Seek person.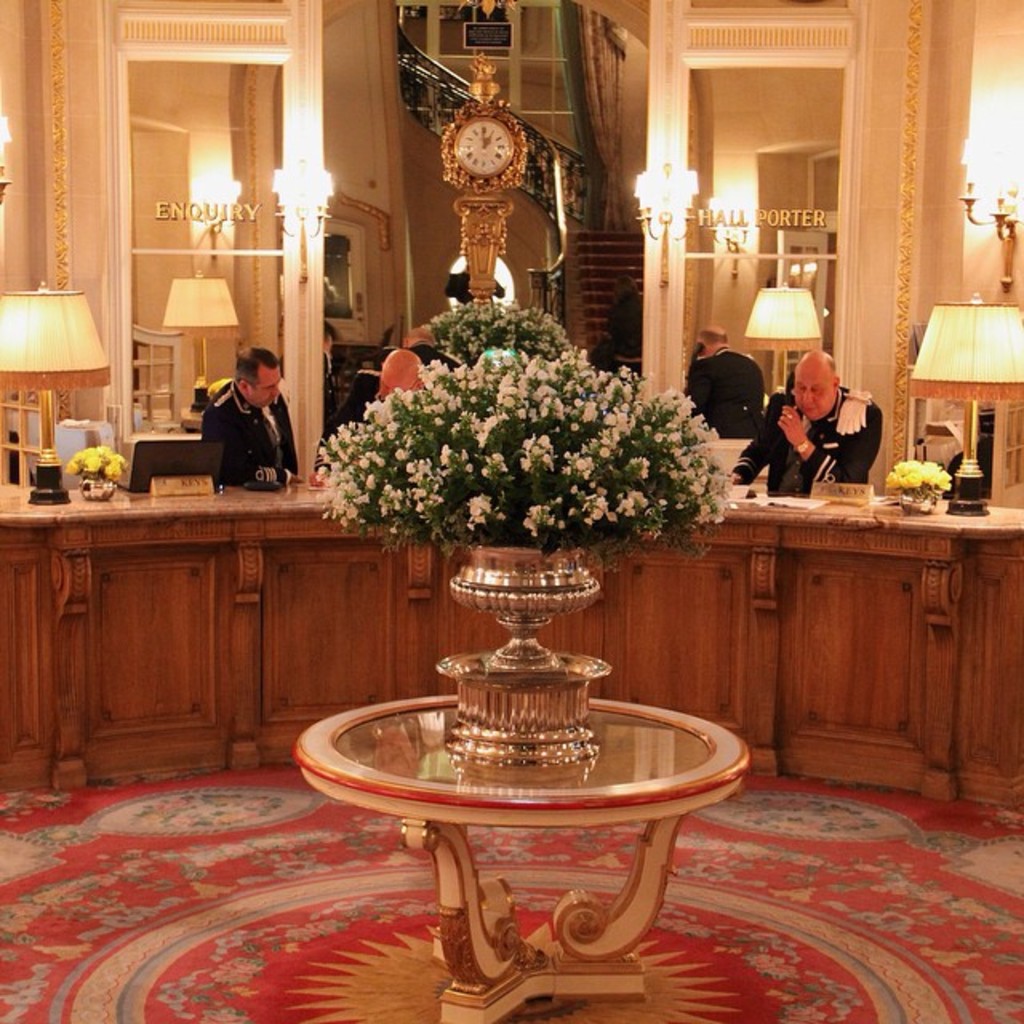
bbox=[325, 322, 341, 406].
